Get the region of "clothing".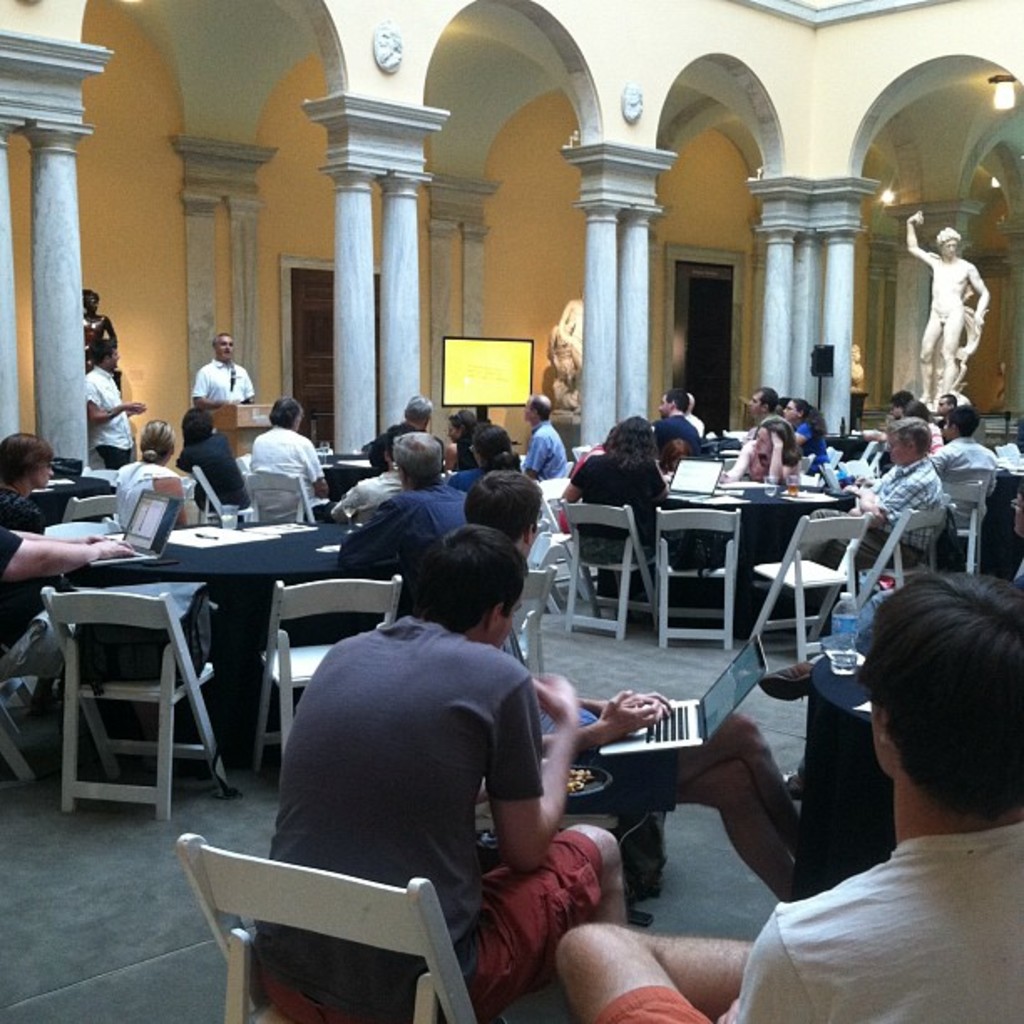
select_region(522, 418, 567, 479).
